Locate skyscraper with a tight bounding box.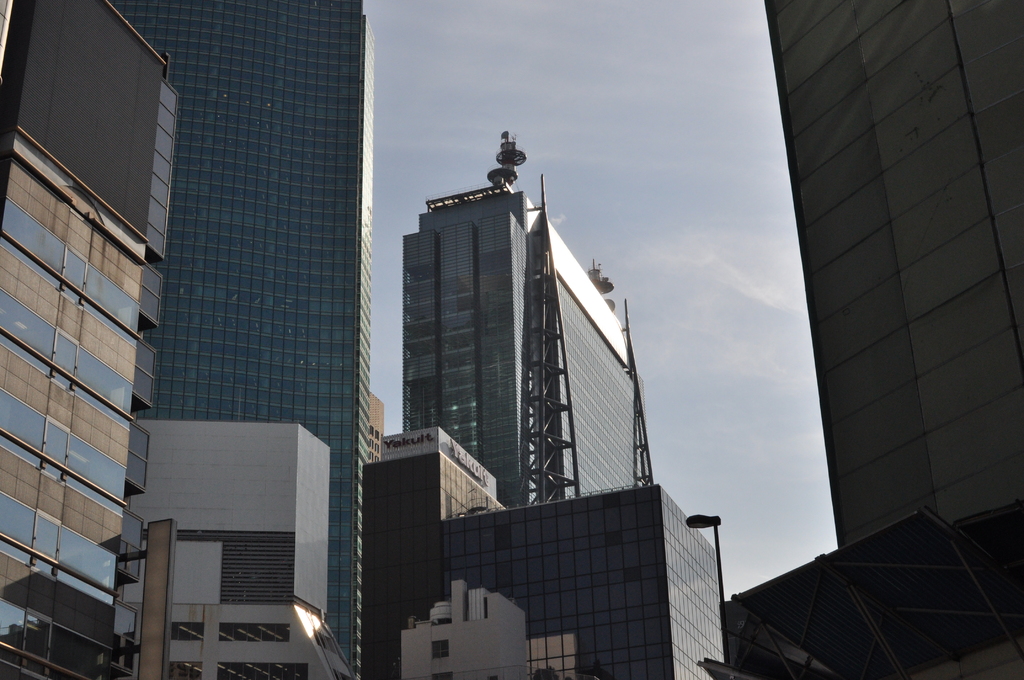
{"left": 760, "top": 0, "right": 1023, "bottom": 548}.
